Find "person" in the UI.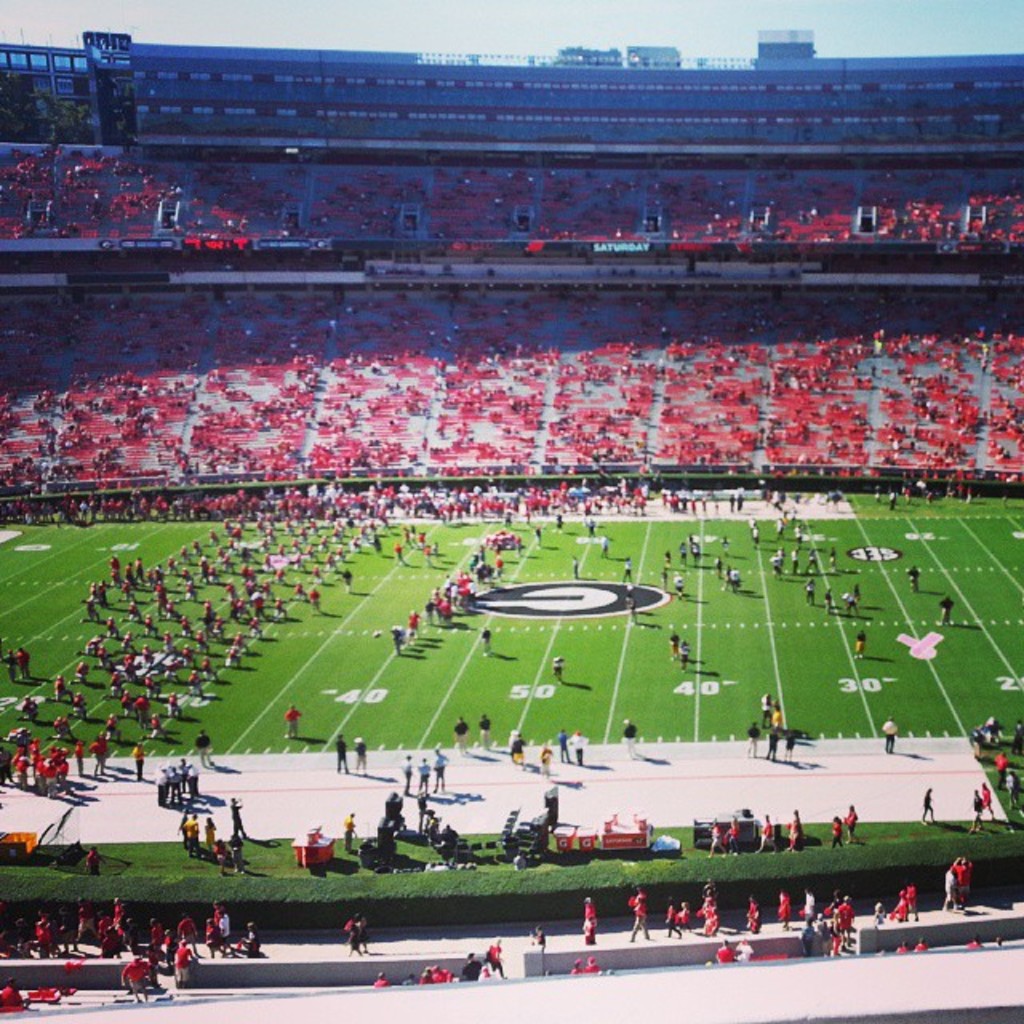
UI element at (829, 917, 840, 955).
